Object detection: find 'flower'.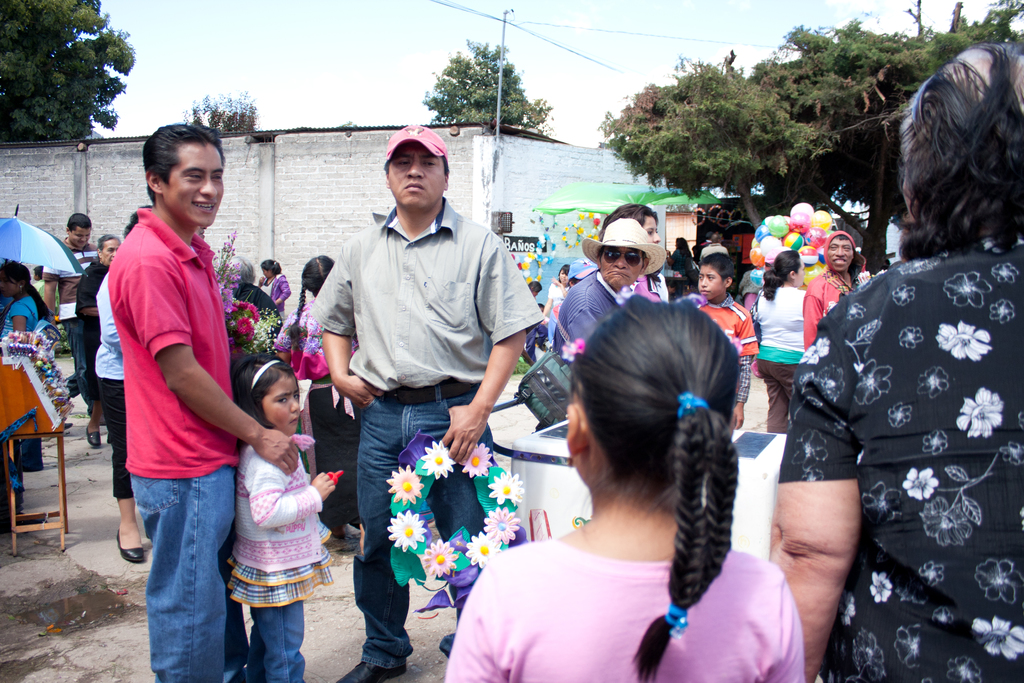
select_region(990, 261, 1020, 284).
